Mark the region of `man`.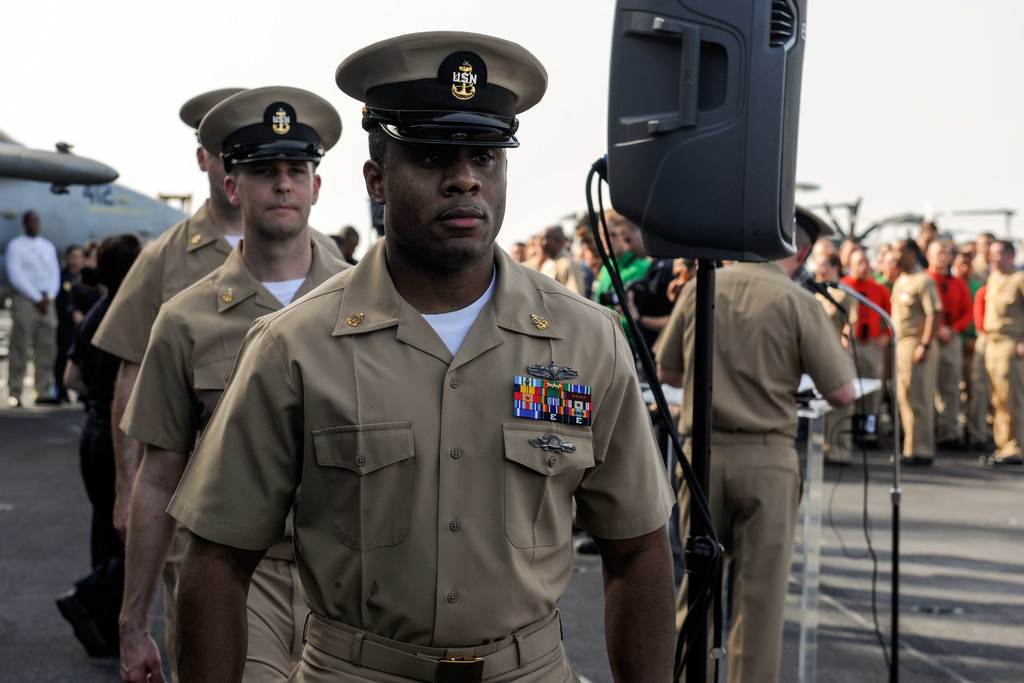
Region: (left=341, top=226, right=369, bottom=267).
